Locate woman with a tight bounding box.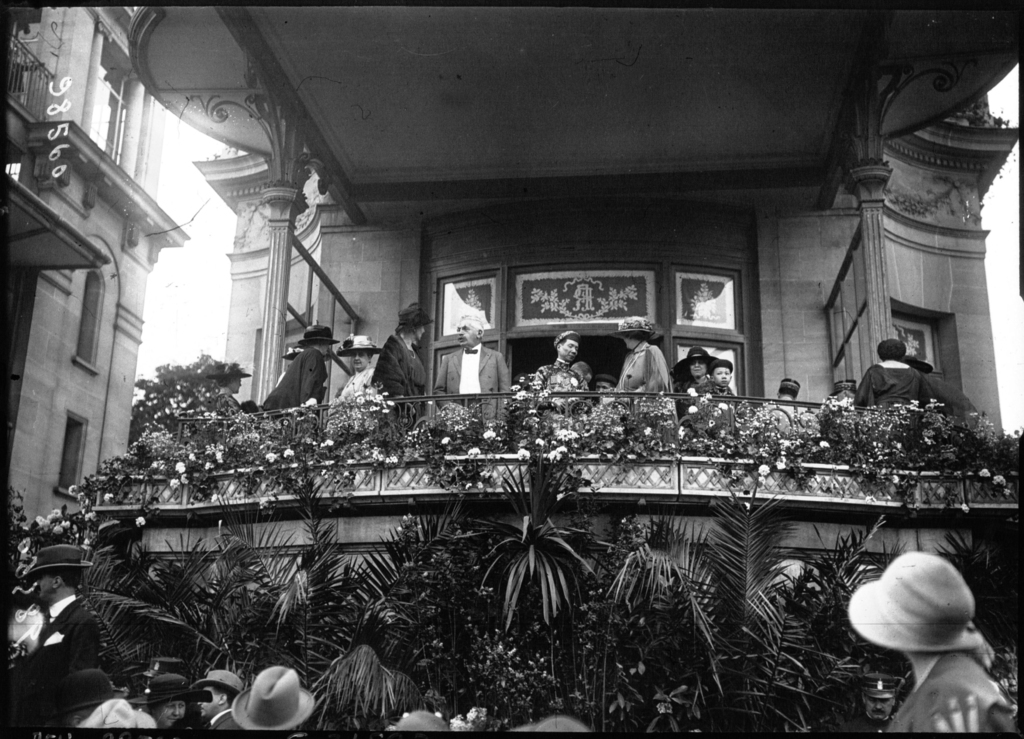
l=132, t=671, r=213, b=734.
